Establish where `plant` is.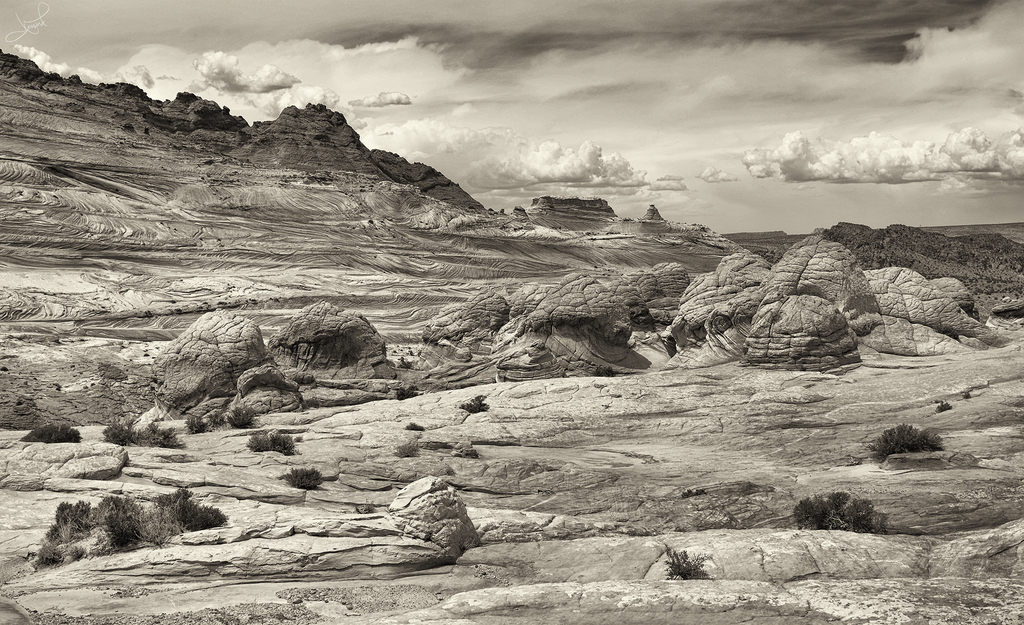
Established at 397, 351, 416, 370.
